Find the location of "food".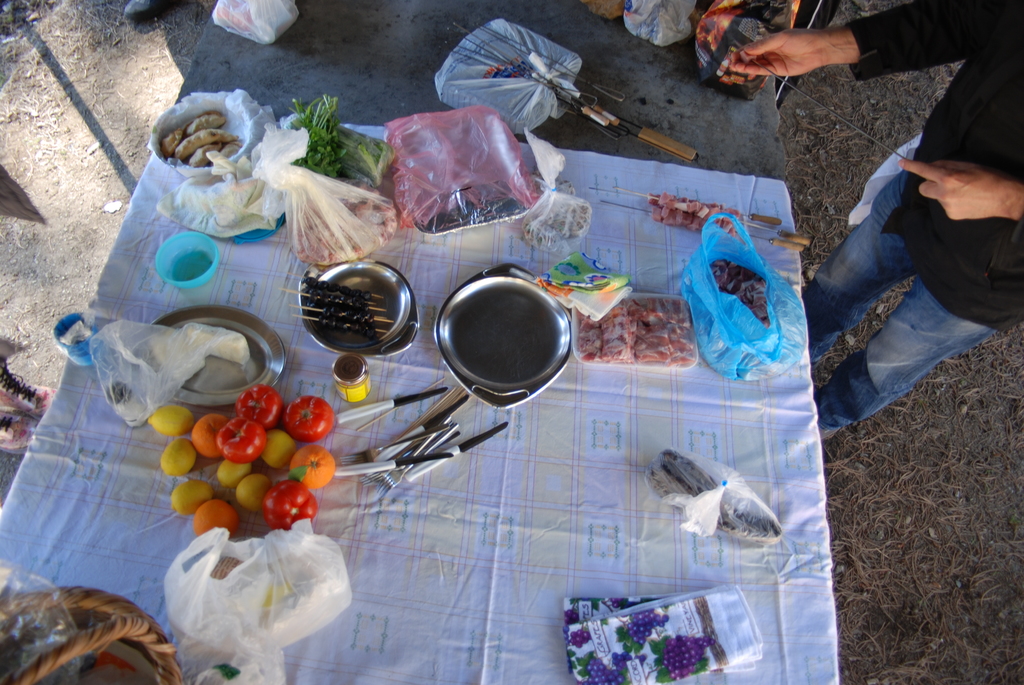
Location: bbox=(286, 182, 408, 269).
